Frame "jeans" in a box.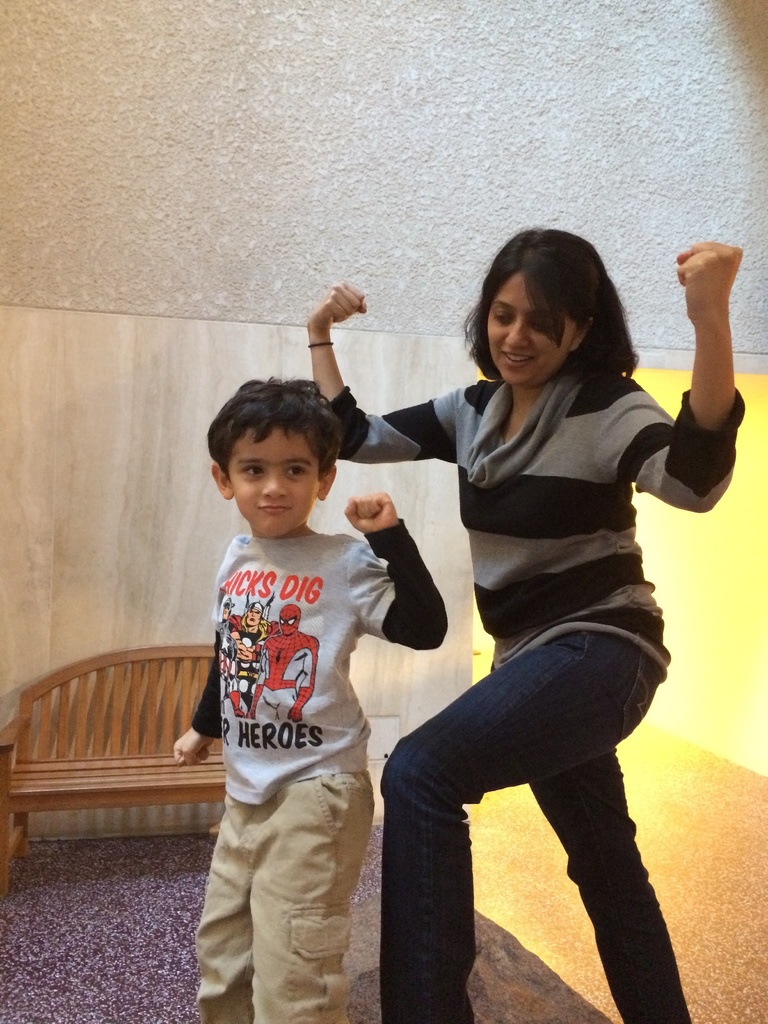
x1=382 y1=588 x2=687 y2=1002.
